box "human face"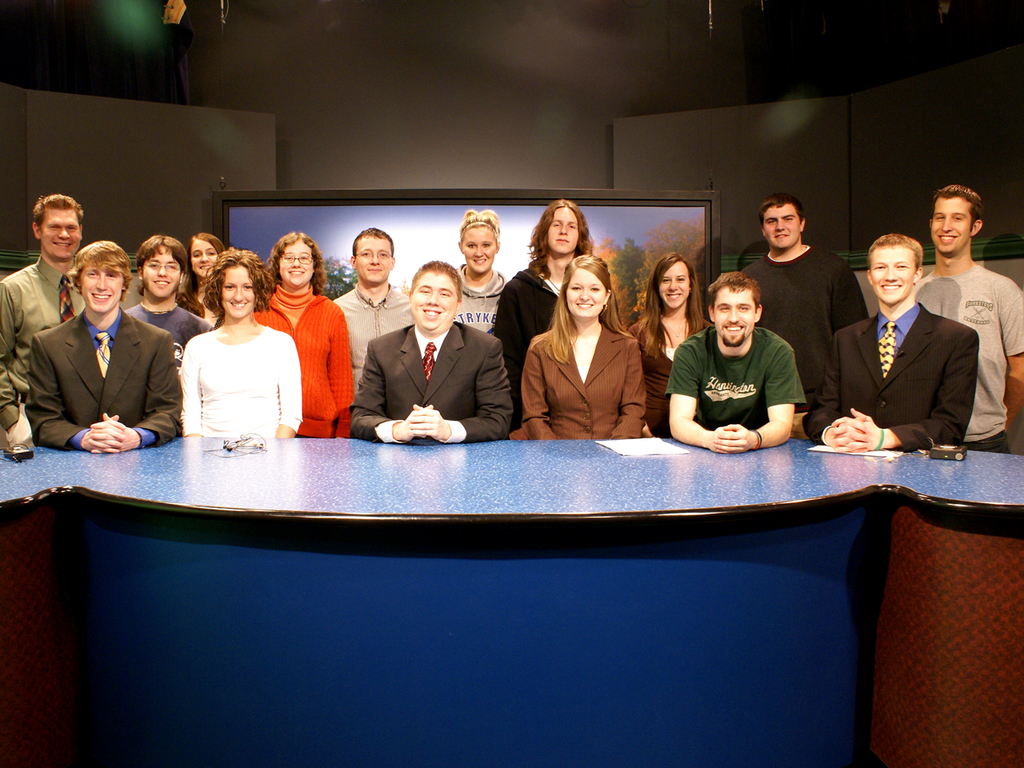
left=193, top=244, right=221, bottom=276
